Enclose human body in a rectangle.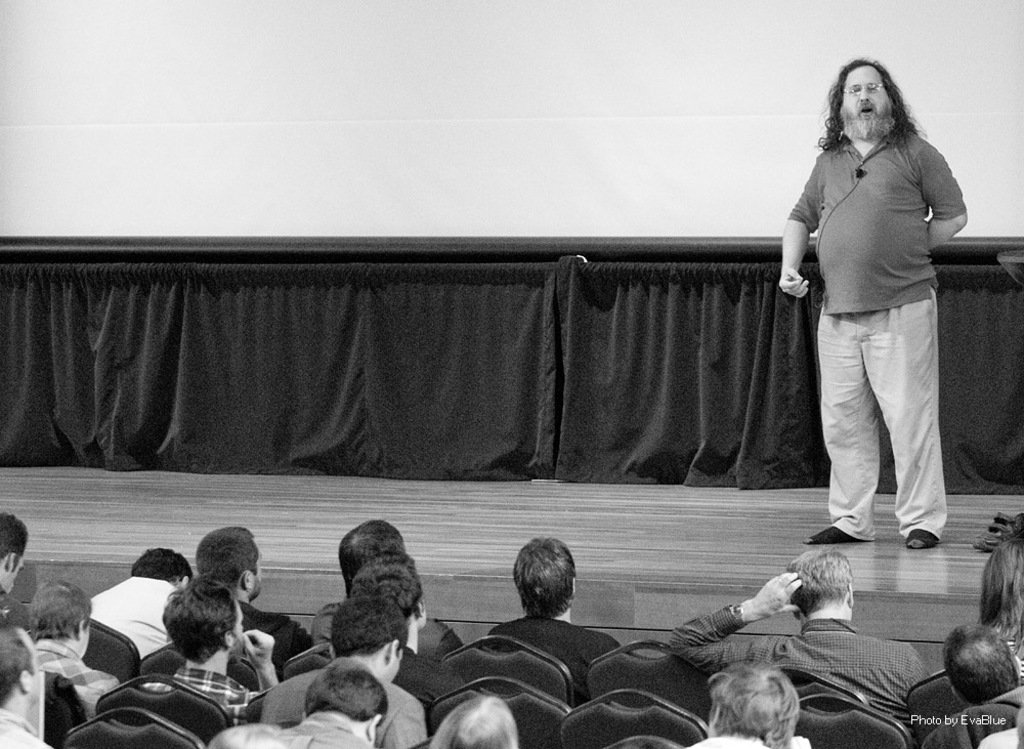
box=[666, 544, 927, 724].
